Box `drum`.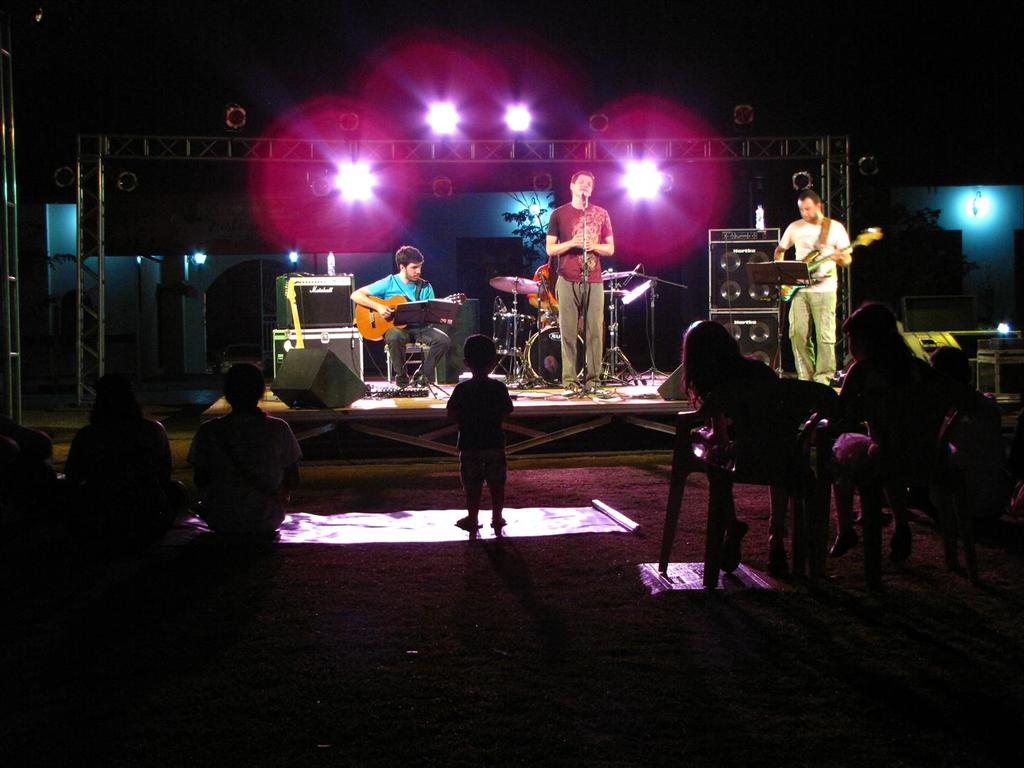
box(523, 322, 587, 389).
